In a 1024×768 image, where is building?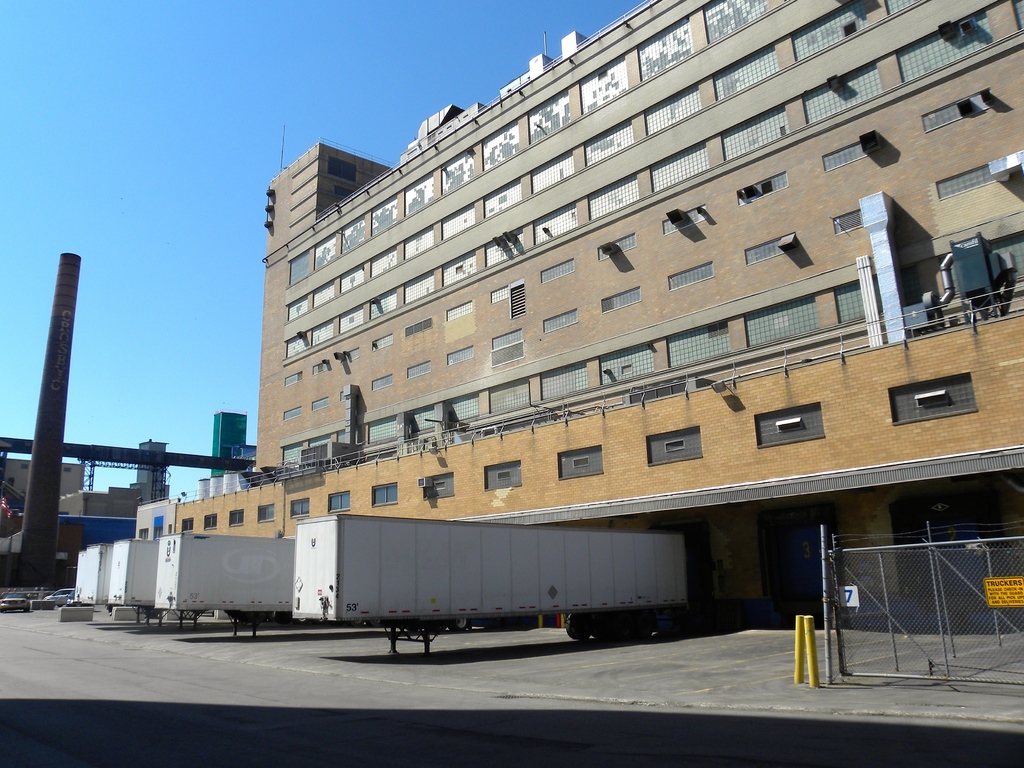
x1=212, y1=411, x2=252, y2=477.
